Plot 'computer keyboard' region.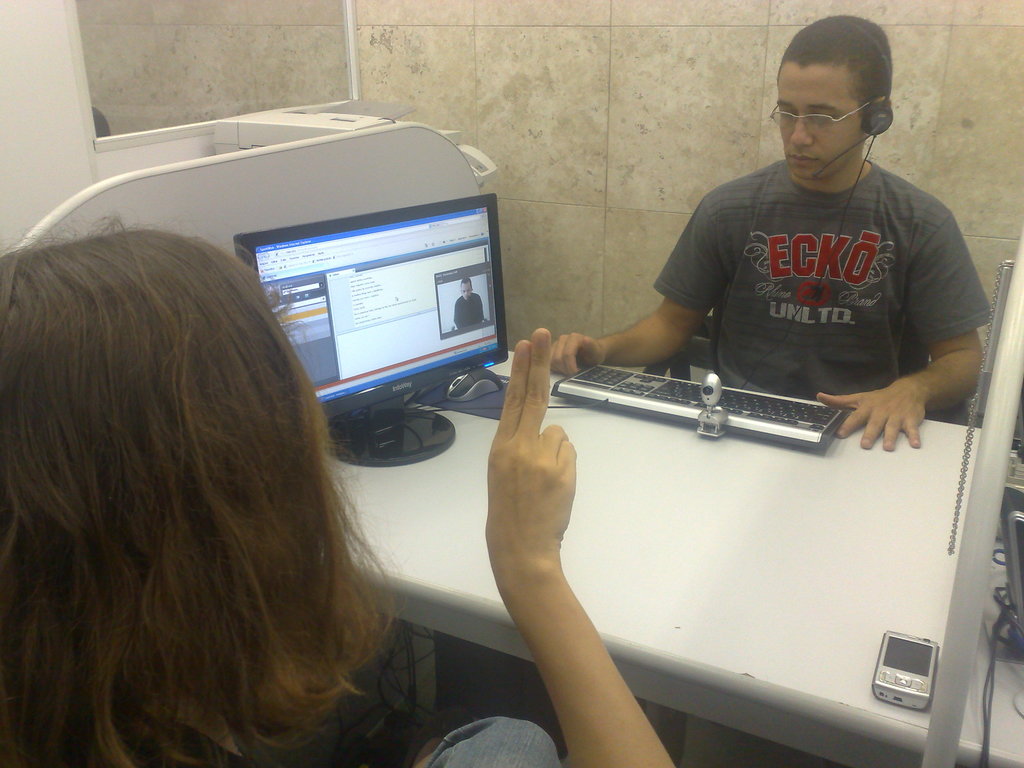
Plotted at box=[548, 362, 849, 454].
